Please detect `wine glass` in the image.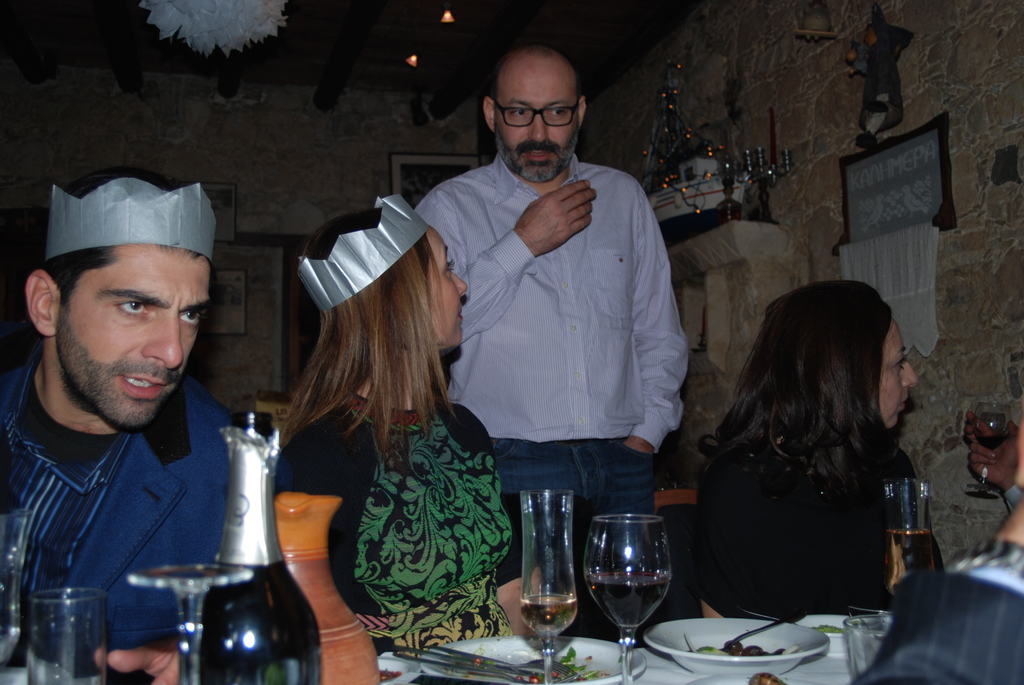
25/589/107/684.
